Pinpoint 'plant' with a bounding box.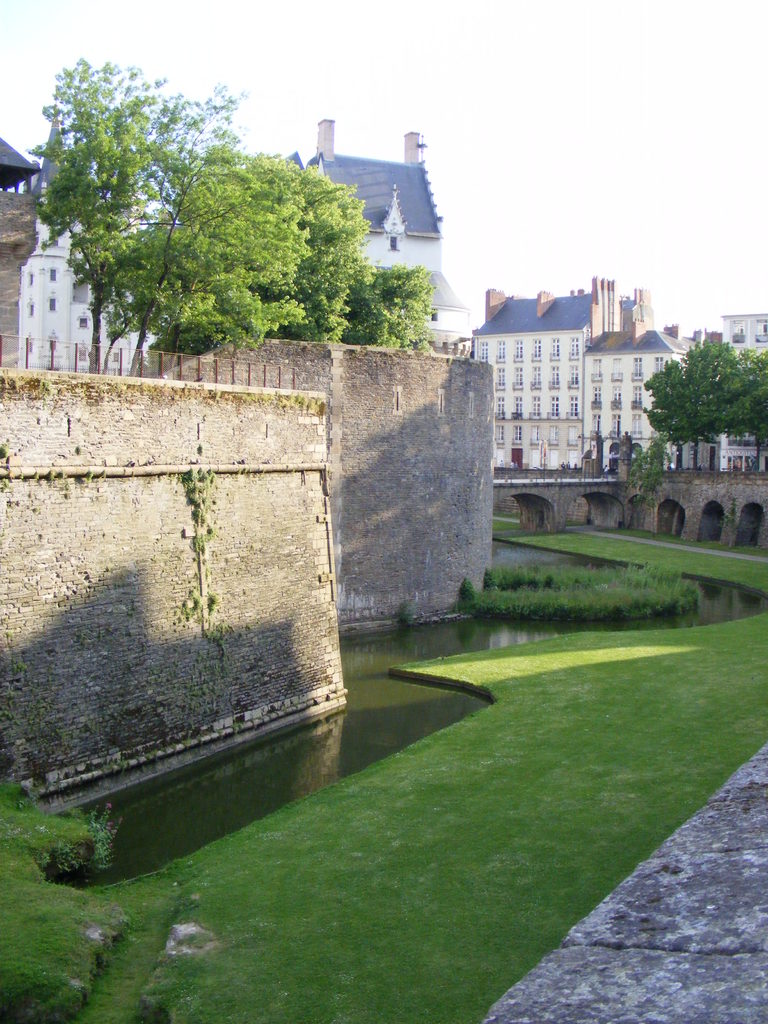
[x1=191, y1=534, x2=200, y2=556].
